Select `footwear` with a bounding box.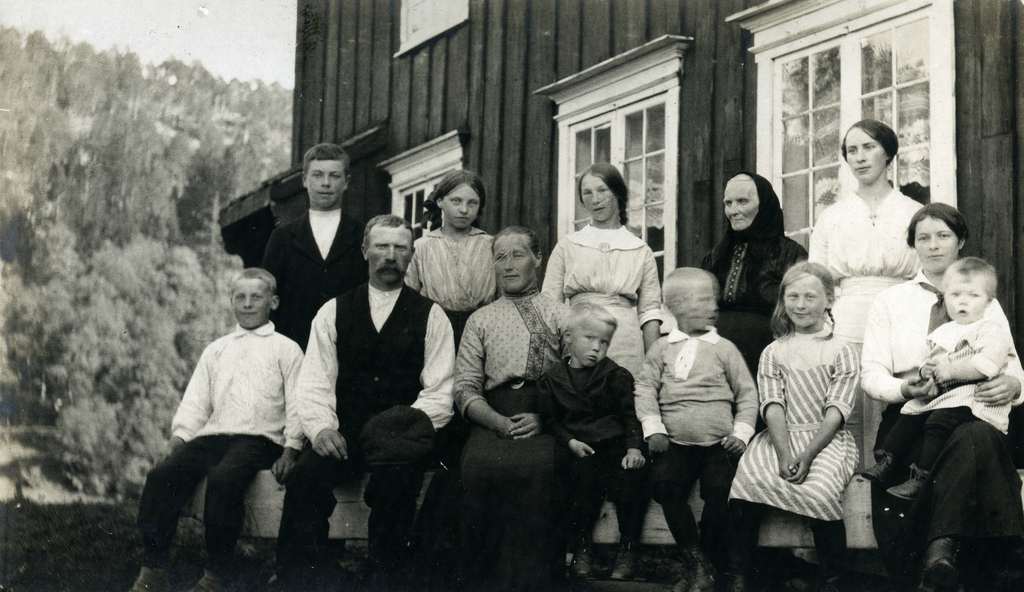
left=914, top=535, right=957, bottom=591.
